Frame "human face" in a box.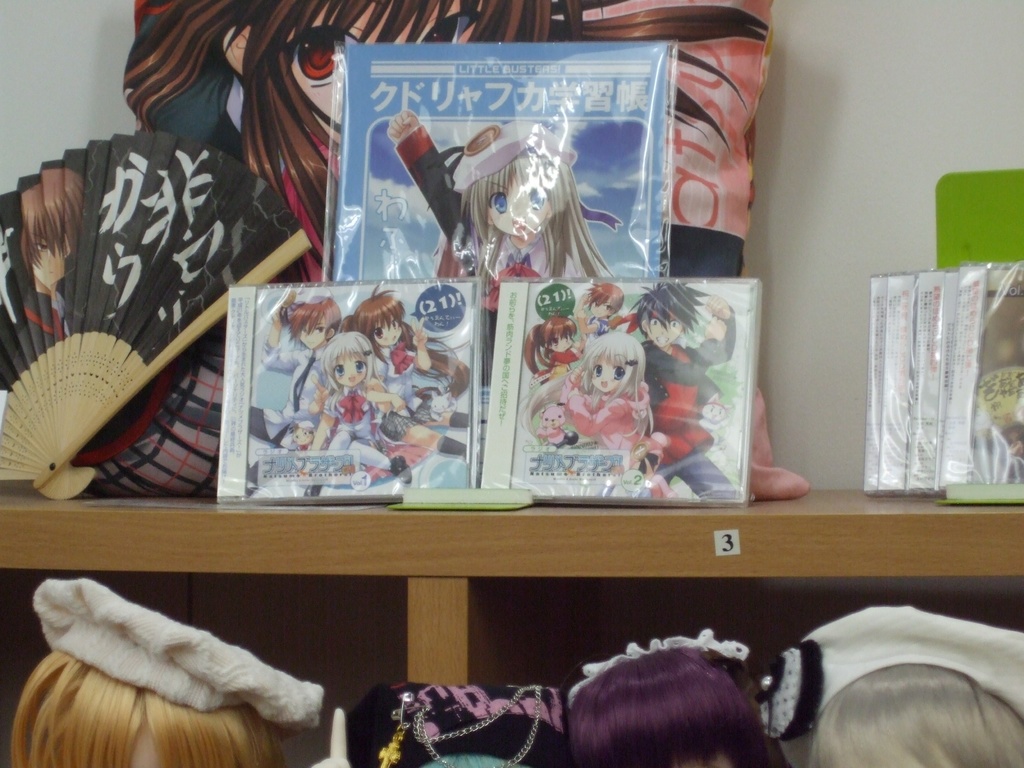
left=586, top=356, right=632, bottom=394.
